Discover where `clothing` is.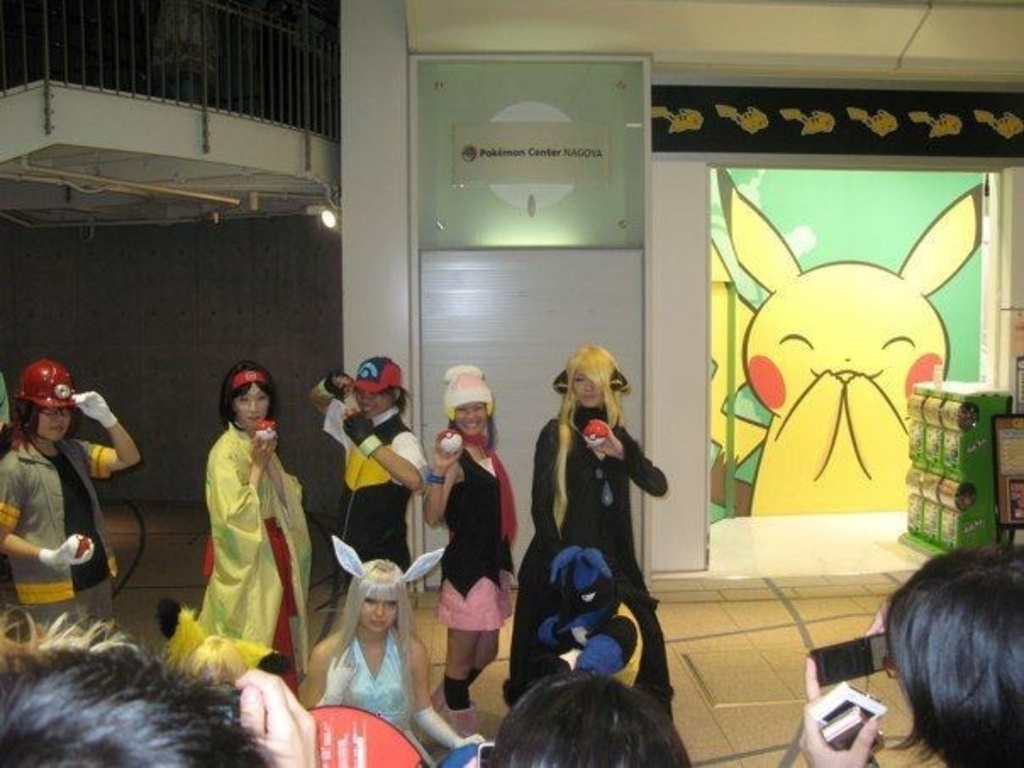
Discovered at select_region(331, 634, 419, 748).
